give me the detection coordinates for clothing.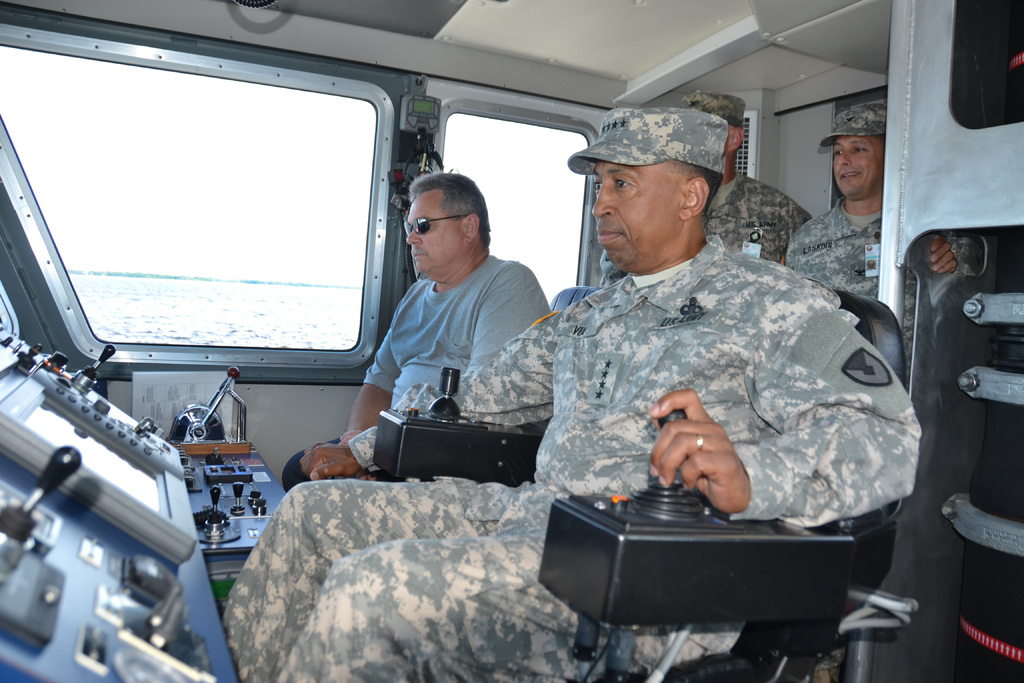
(789,210,1011,393).
